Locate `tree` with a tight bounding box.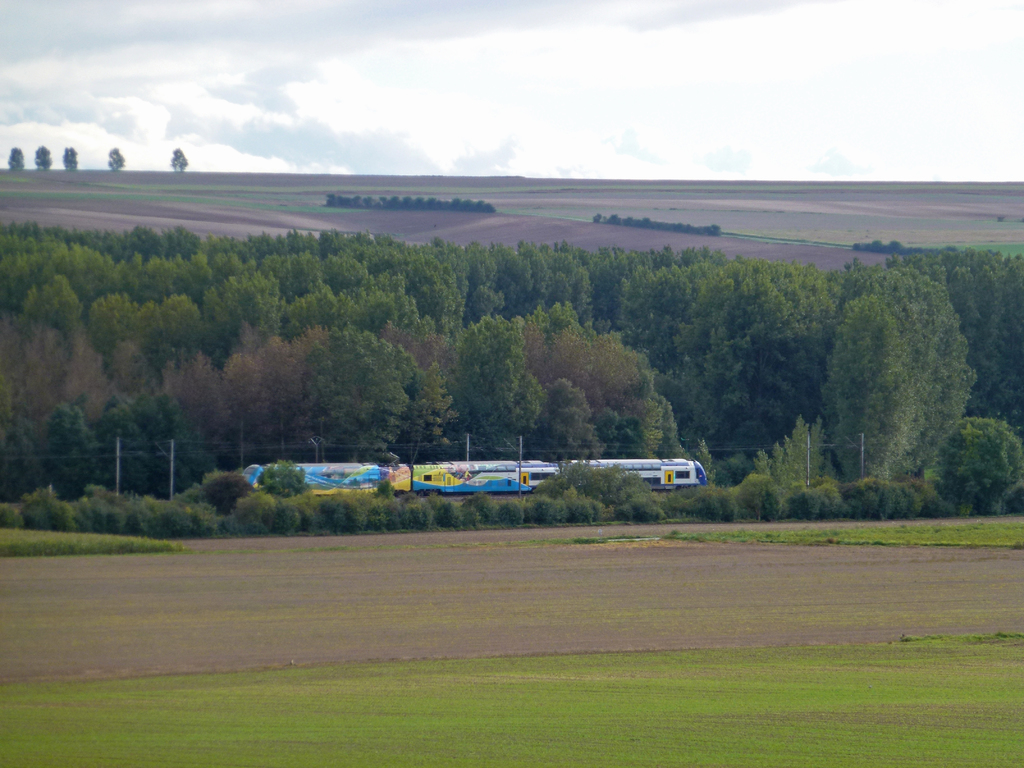
locate(733, 471, 766, 524).
